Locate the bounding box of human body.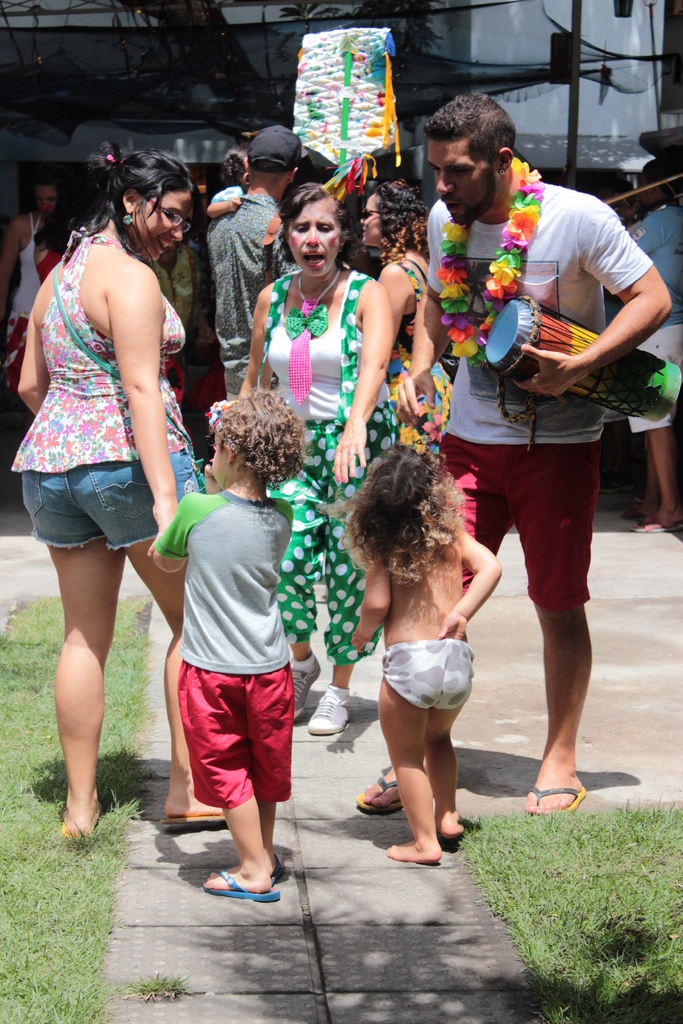
Bounding box: 232,171,398,736.
